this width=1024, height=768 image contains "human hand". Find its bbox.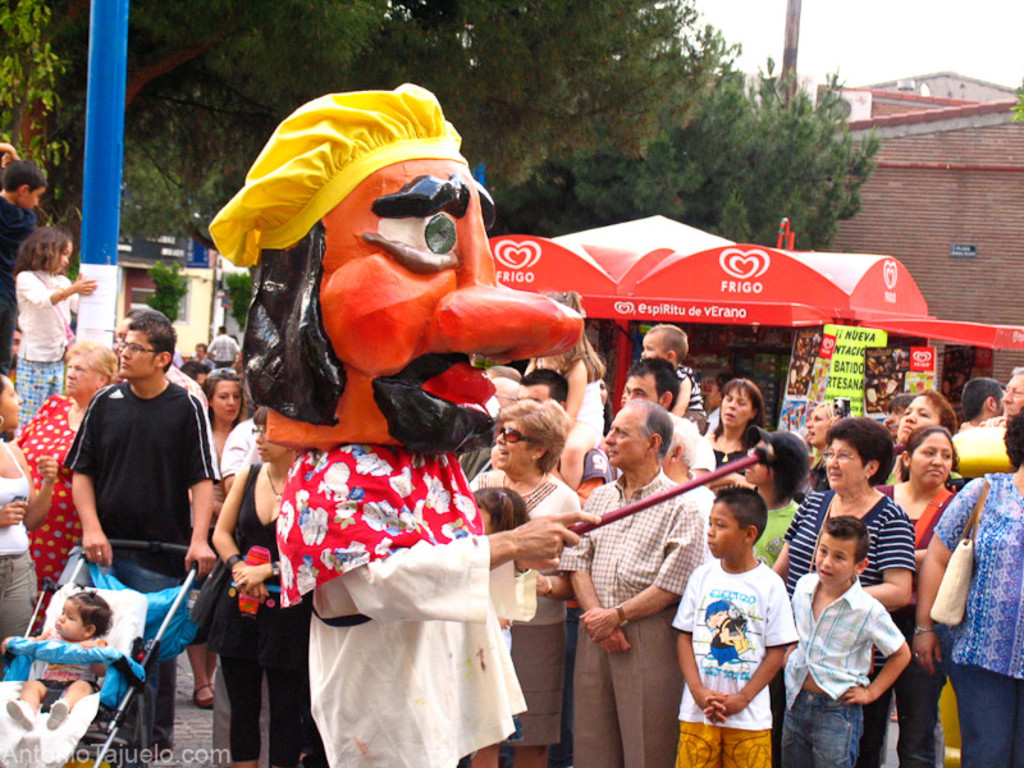
box(183, 543, 220, 584).
